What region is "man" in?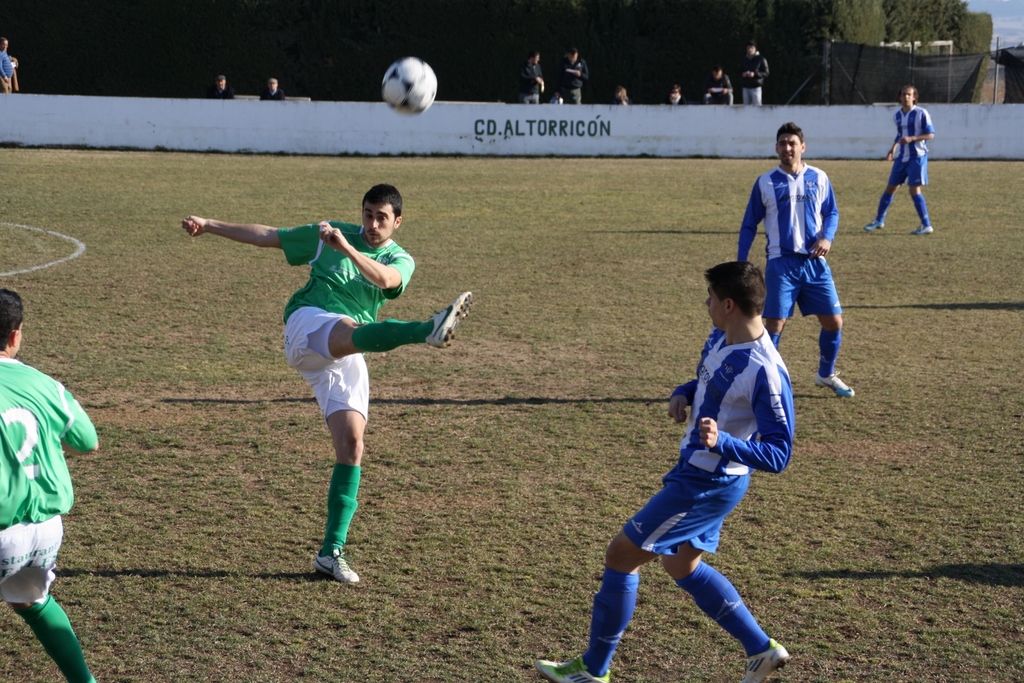
(0, 286, 103, 682).
